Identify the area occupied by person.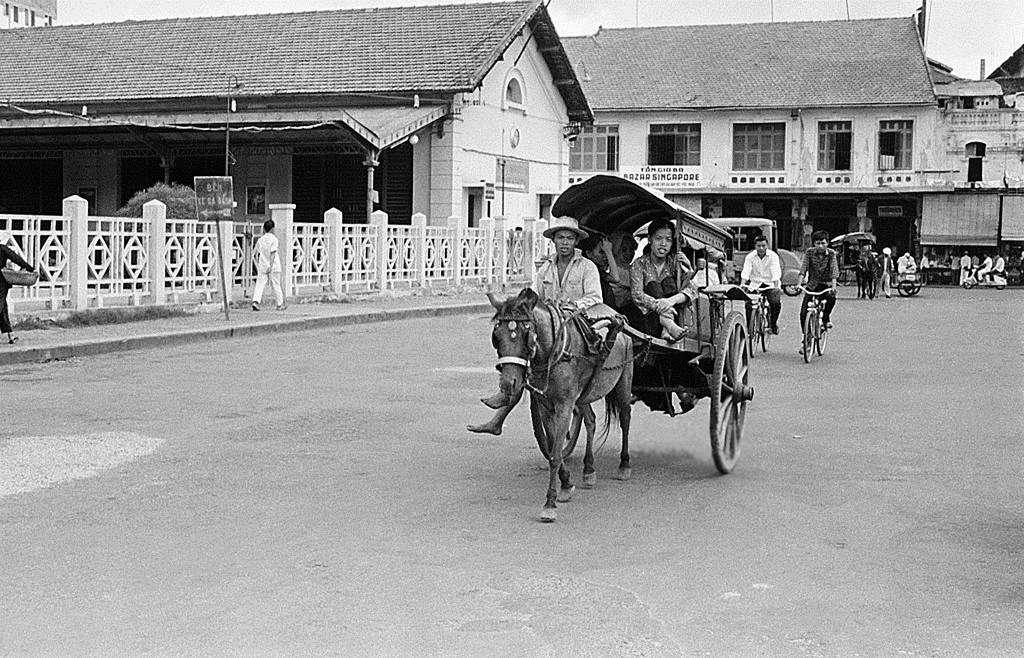
Area: 579, 232, 629, 315.
